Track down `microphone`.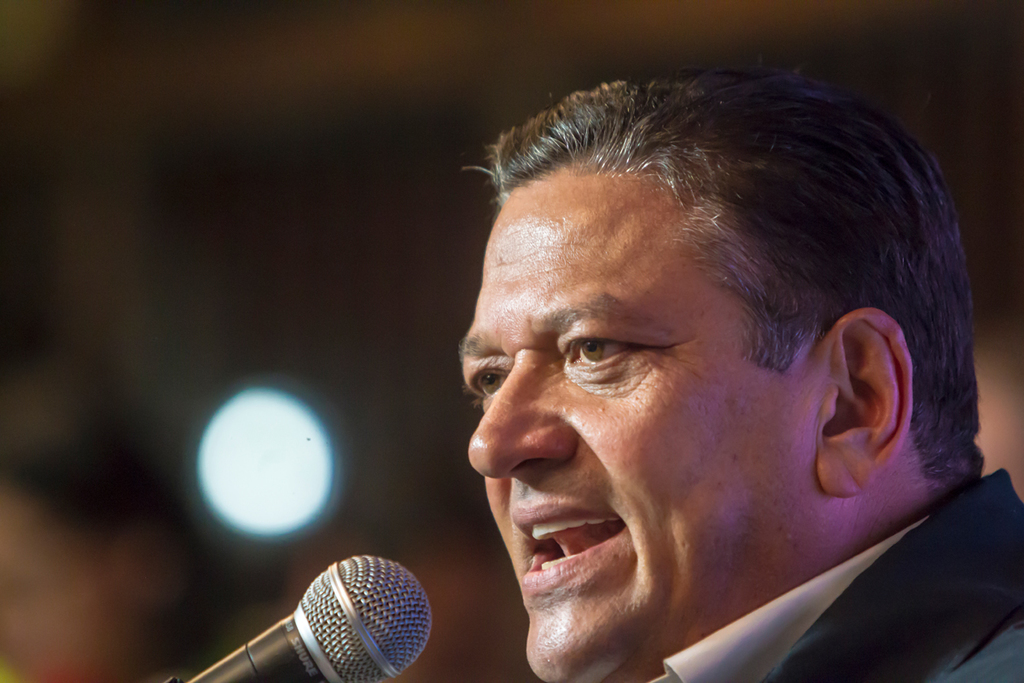
Tracked to l=210, t=563, r=452, b=682.
